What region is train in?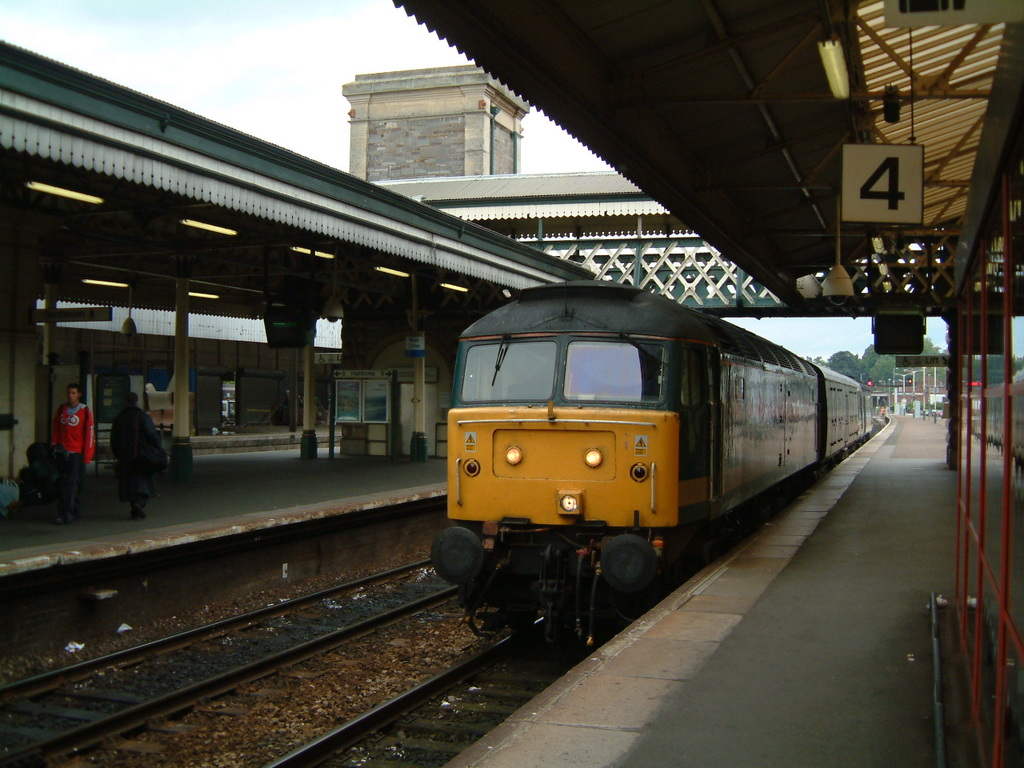
414 286 874 644.
